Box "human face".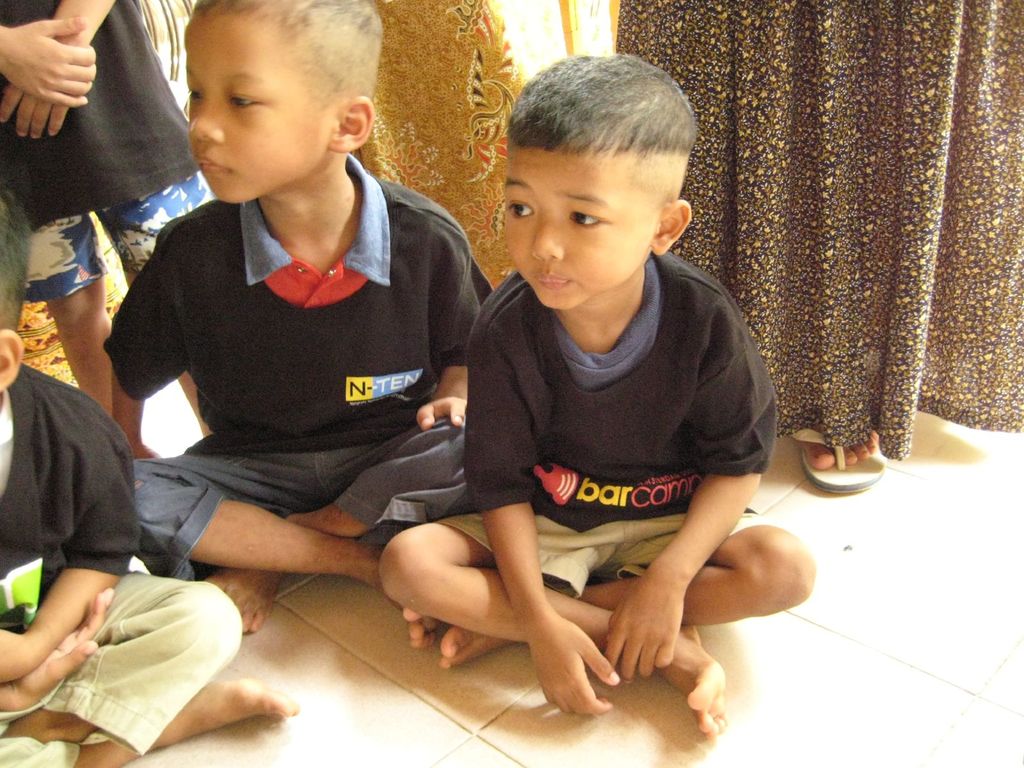
pyautogui.locateOnScreen(188, 8, 334, 202).
